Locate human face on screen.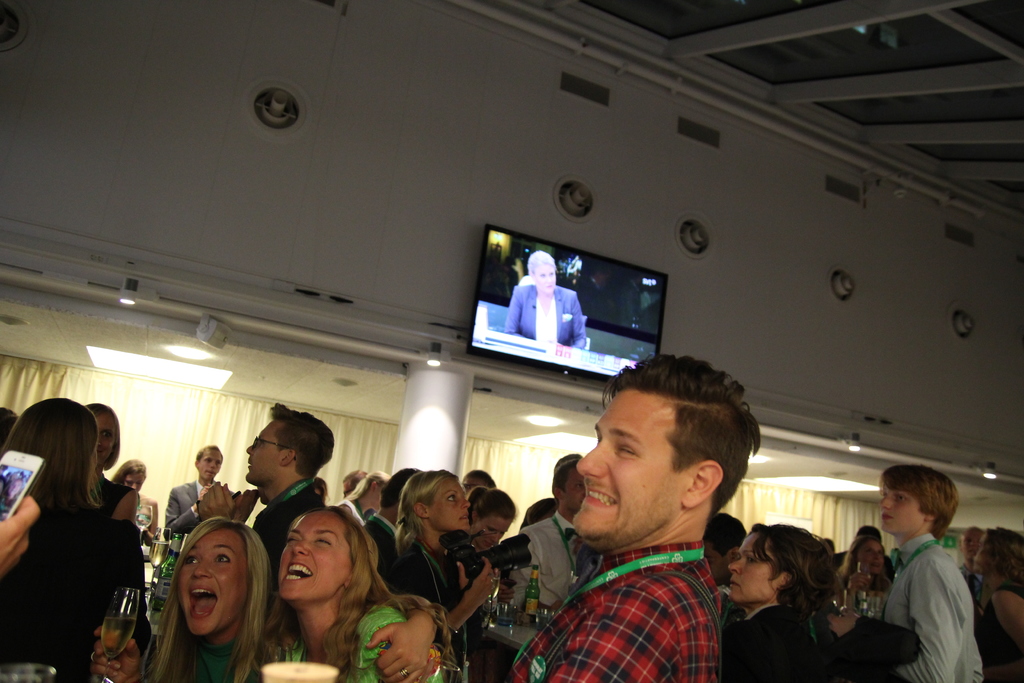
On screen at 463 516 511 551.
